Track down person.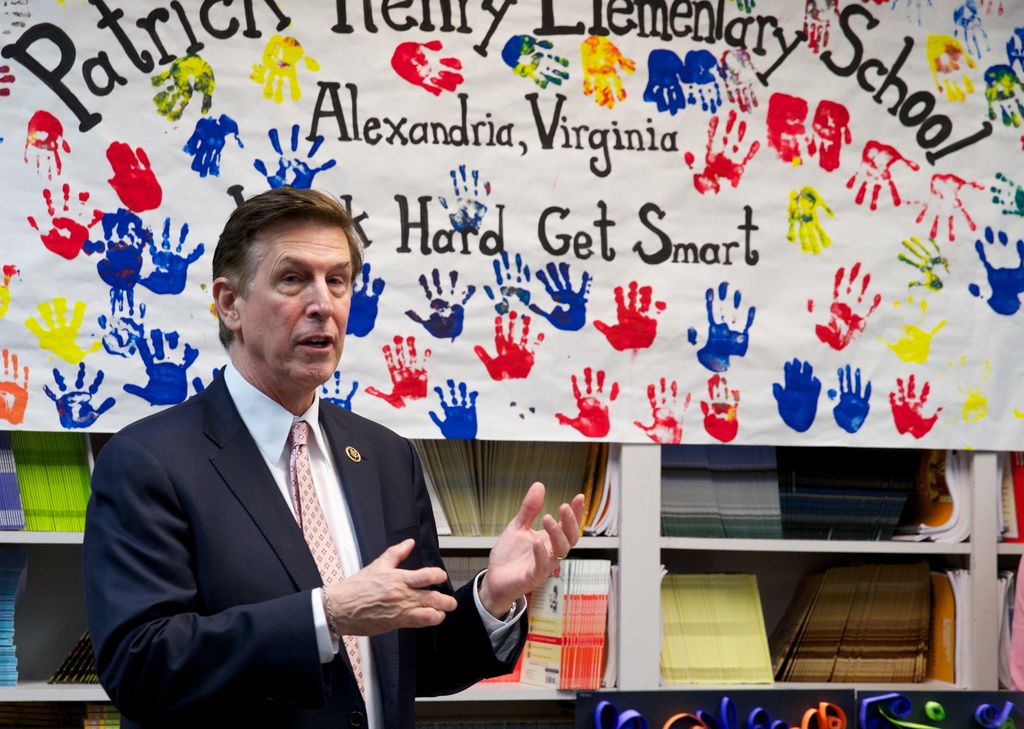
Tracked to 75:186:581:727.
